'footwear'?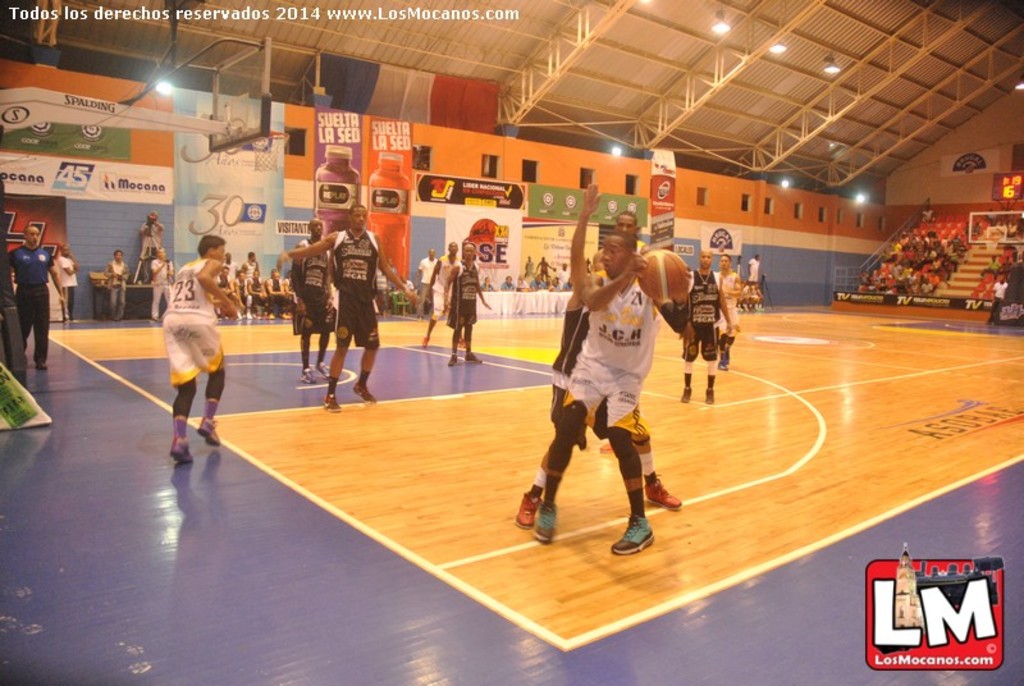
rect(320, 363, 330, 380)
